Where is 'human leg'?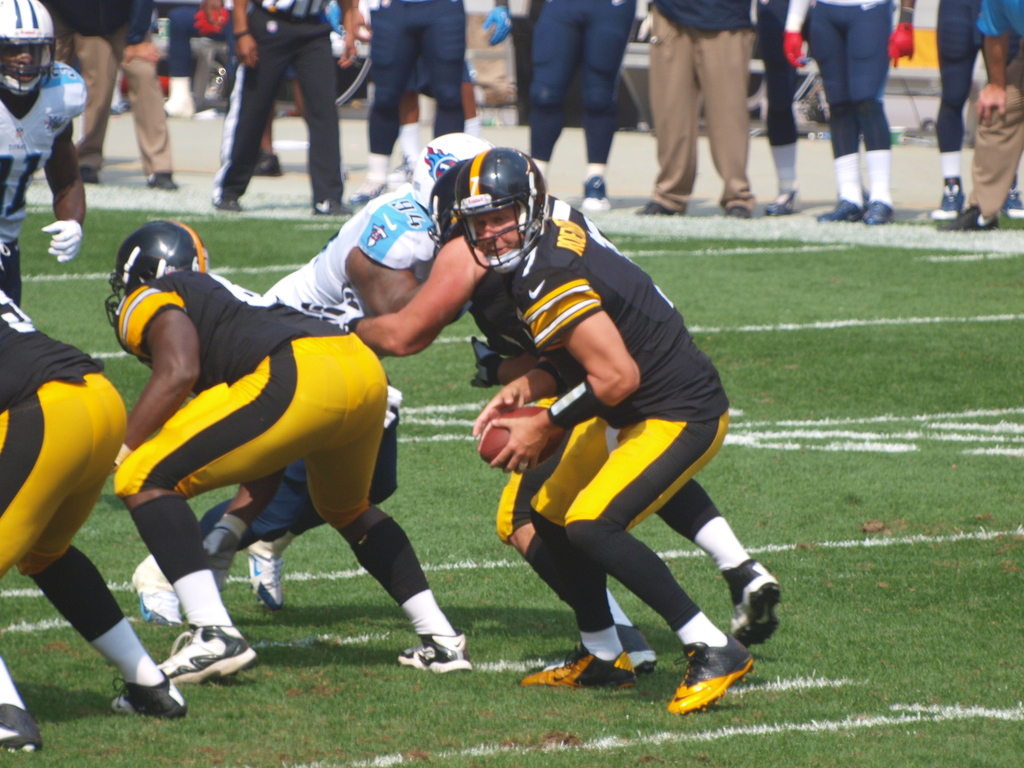
{"x1": 584, "y1": 0, "x2": 629, "y2": 199}.
